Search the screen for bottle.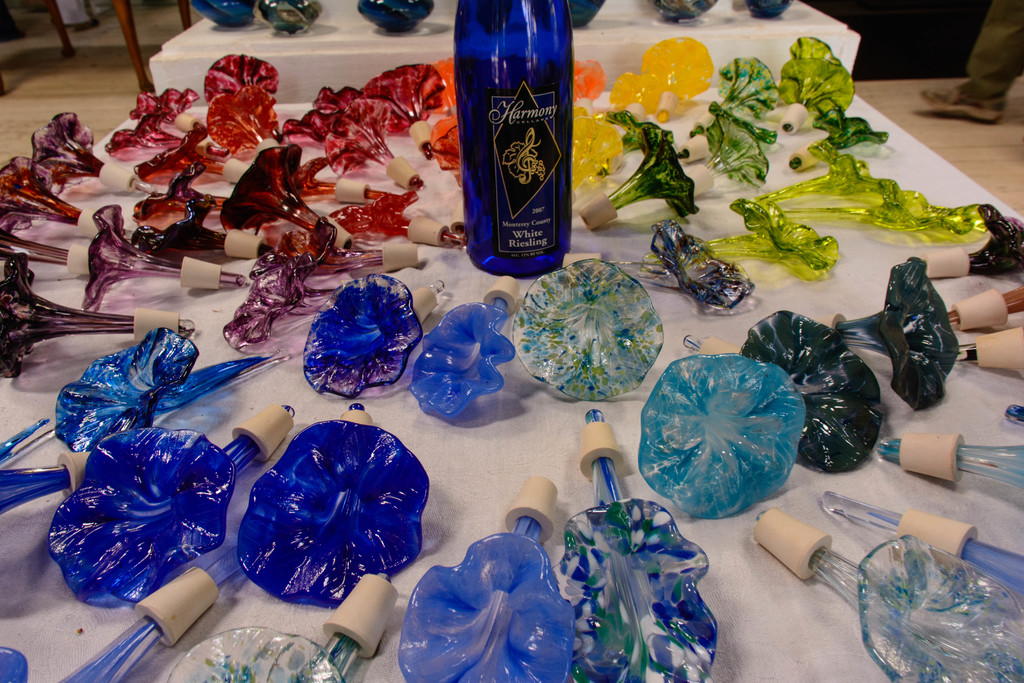
Found at detection(452, 0, 574, 277).
